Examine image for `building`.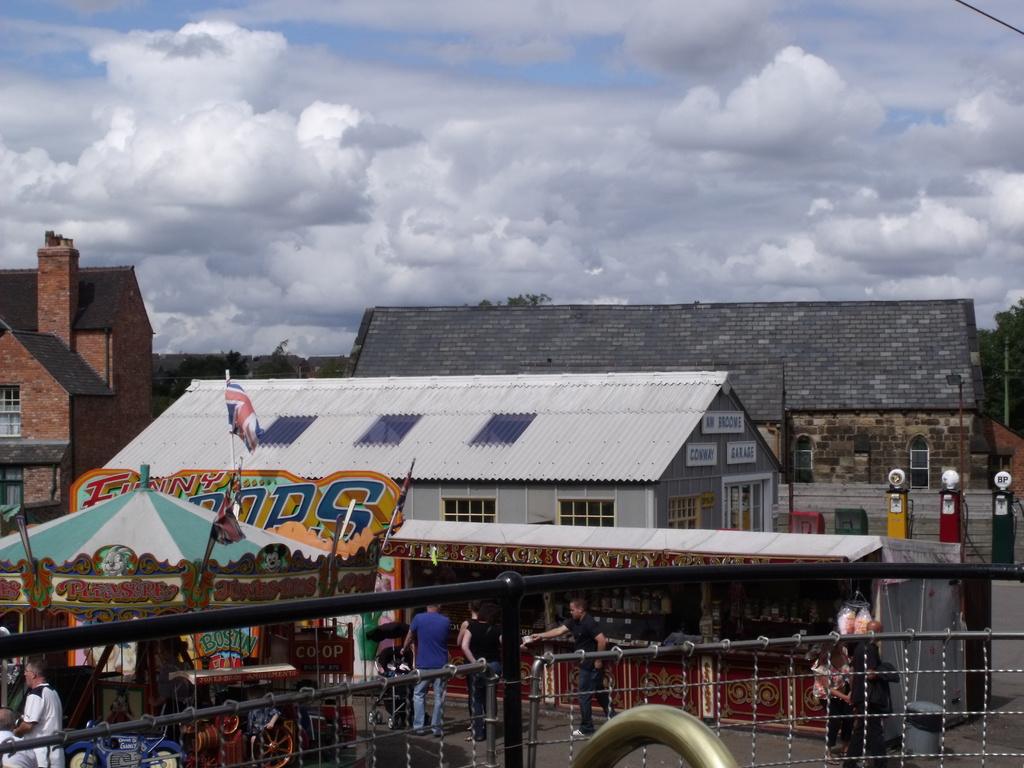
Examination result: {"left": 0, "top": 229, "right": 151, "bottom": 536}.
